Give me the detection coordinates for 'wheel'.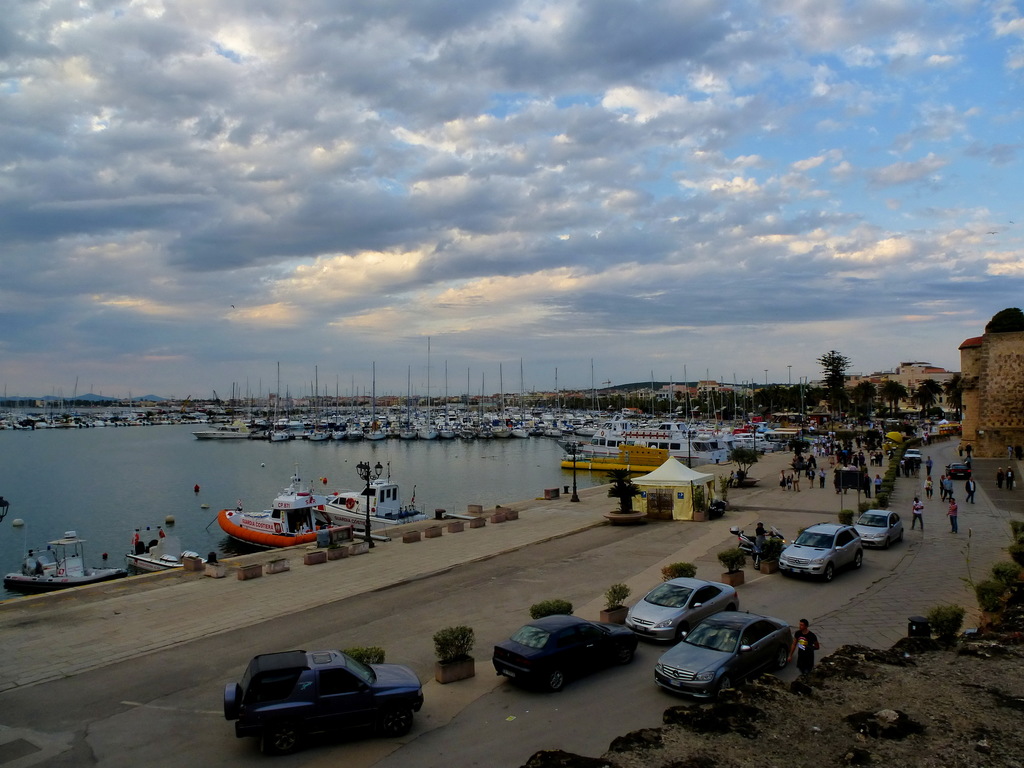
[left=550, top=673, right=567, bottom=685].
